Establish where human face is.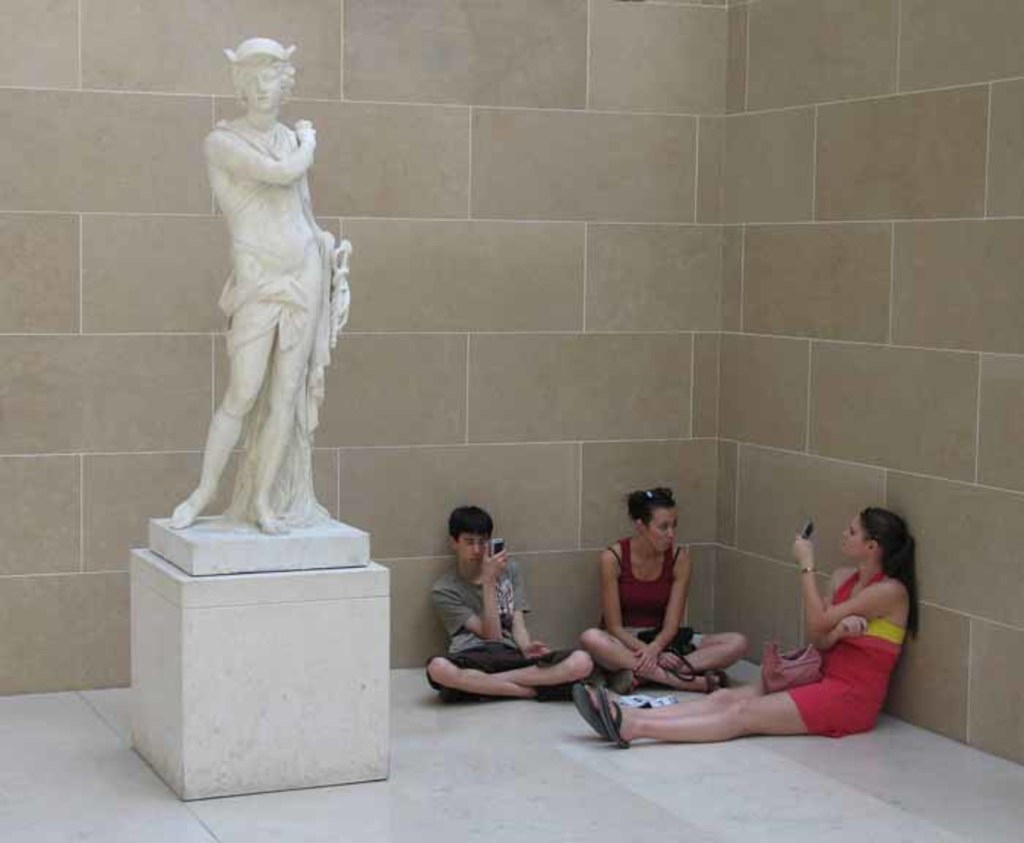
Established at x1=461 y1=531 x2=481 y2=572.
